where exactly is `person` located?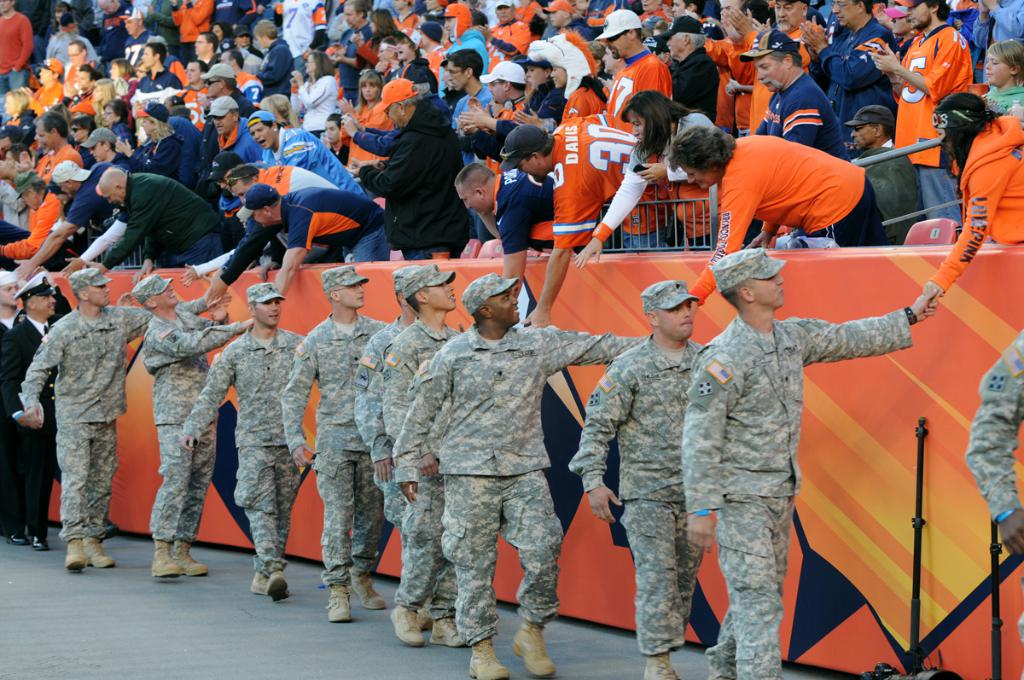
Its bounding box is crop(968, 0, 1023, 72).
